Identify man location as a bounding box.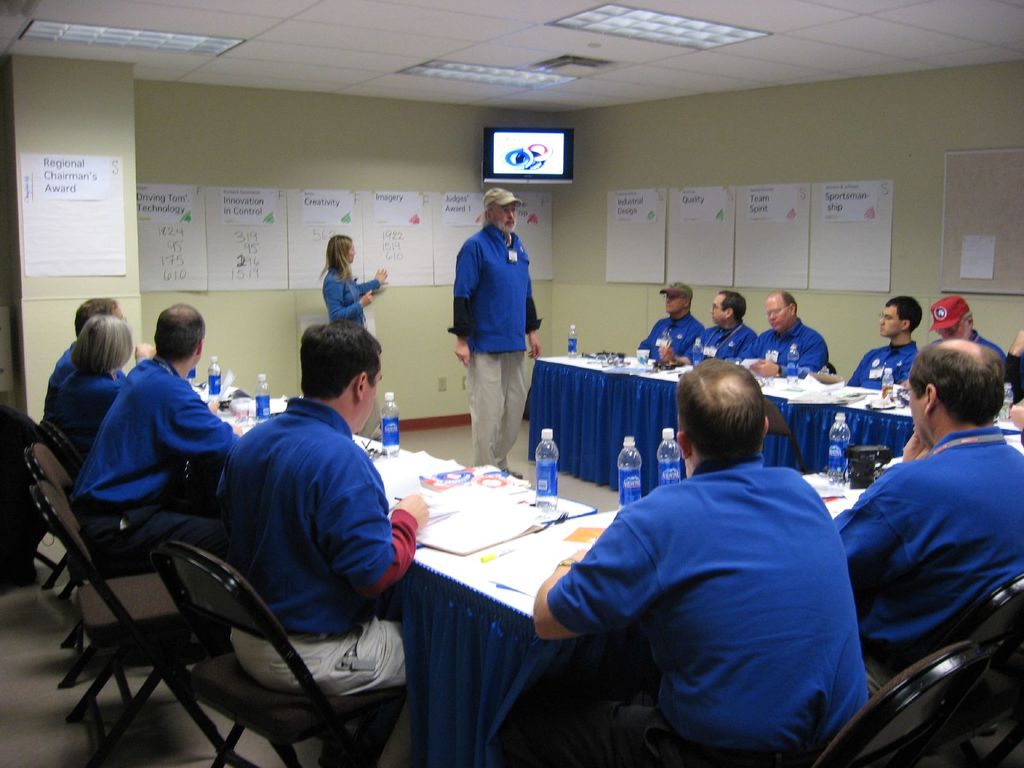
(849, 294, 924, 390).
